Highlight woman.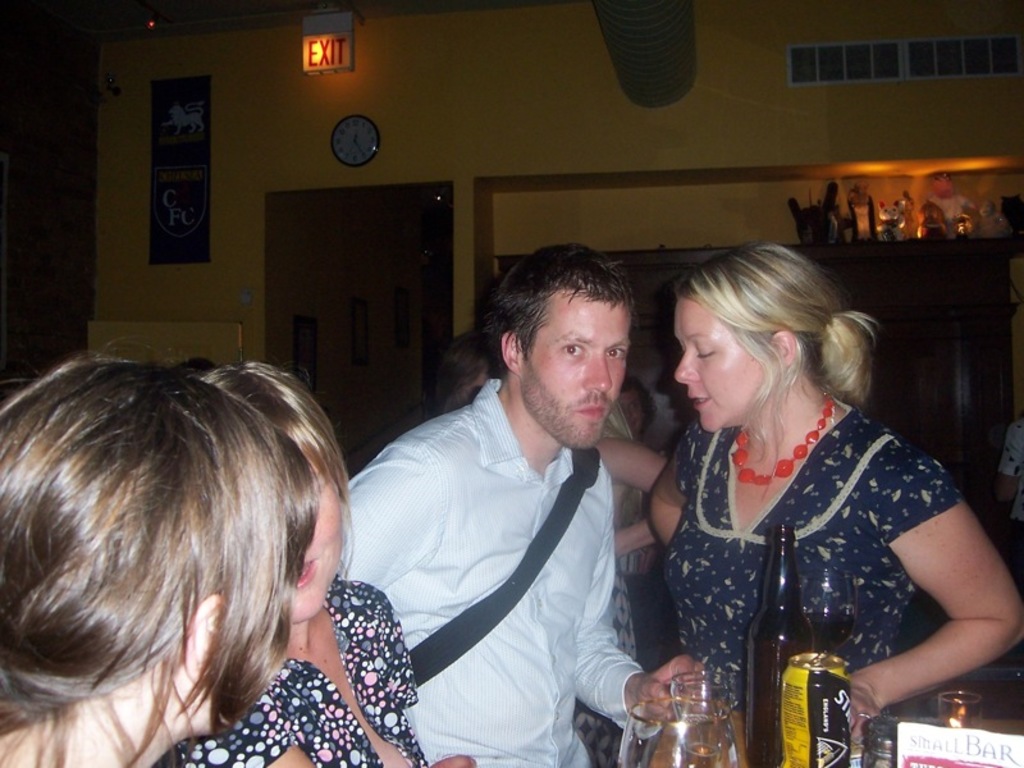
Highlighted region: (x1=198, y1=357, x2=472, y2=767).
